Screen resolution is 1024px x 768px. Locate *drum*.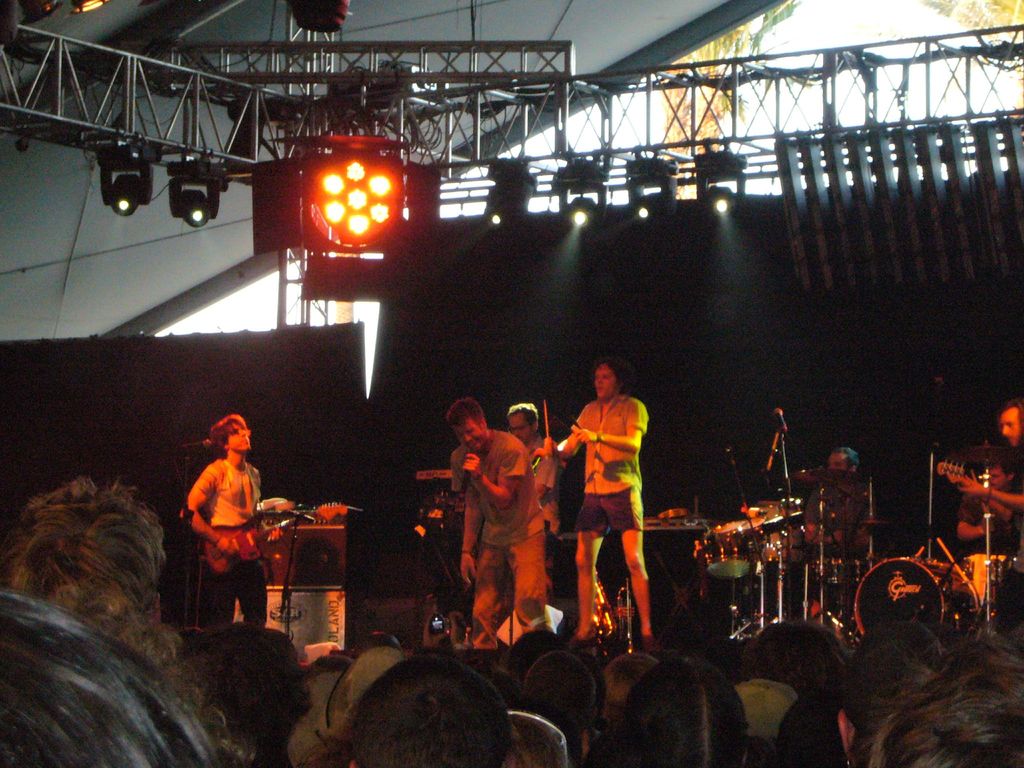
<box>957,556,1011,580</box>.
